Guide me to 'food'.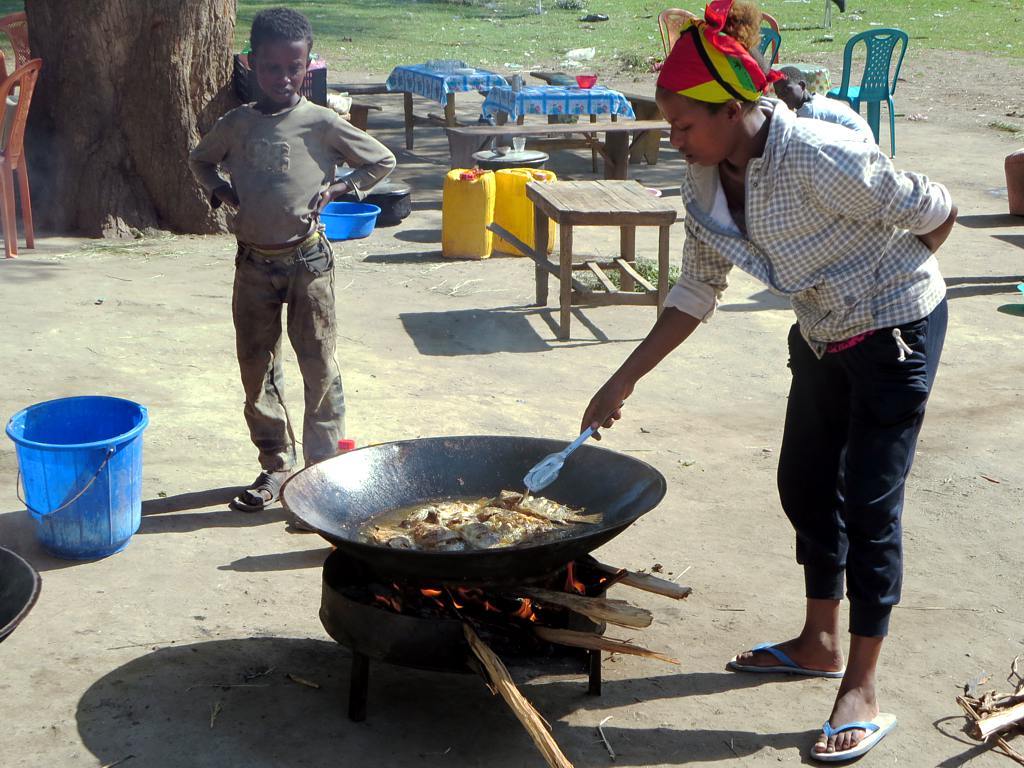
Guidance: rect(370, 482, 603, 553).
